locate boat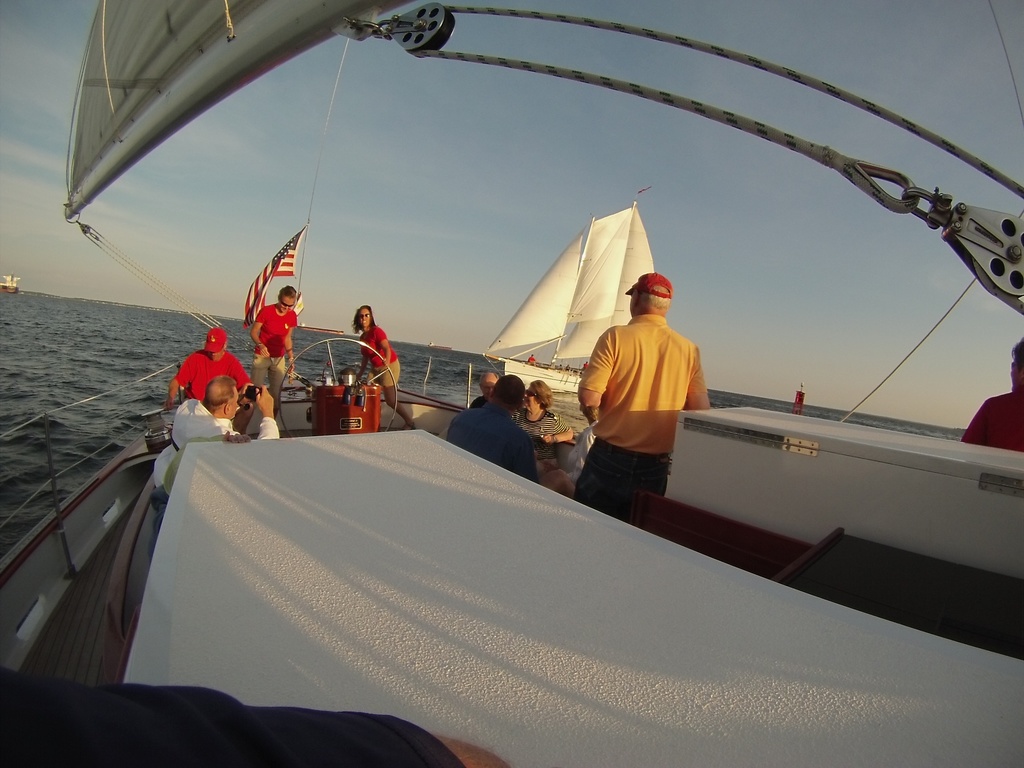
box(0, 0, 1023, 767)
